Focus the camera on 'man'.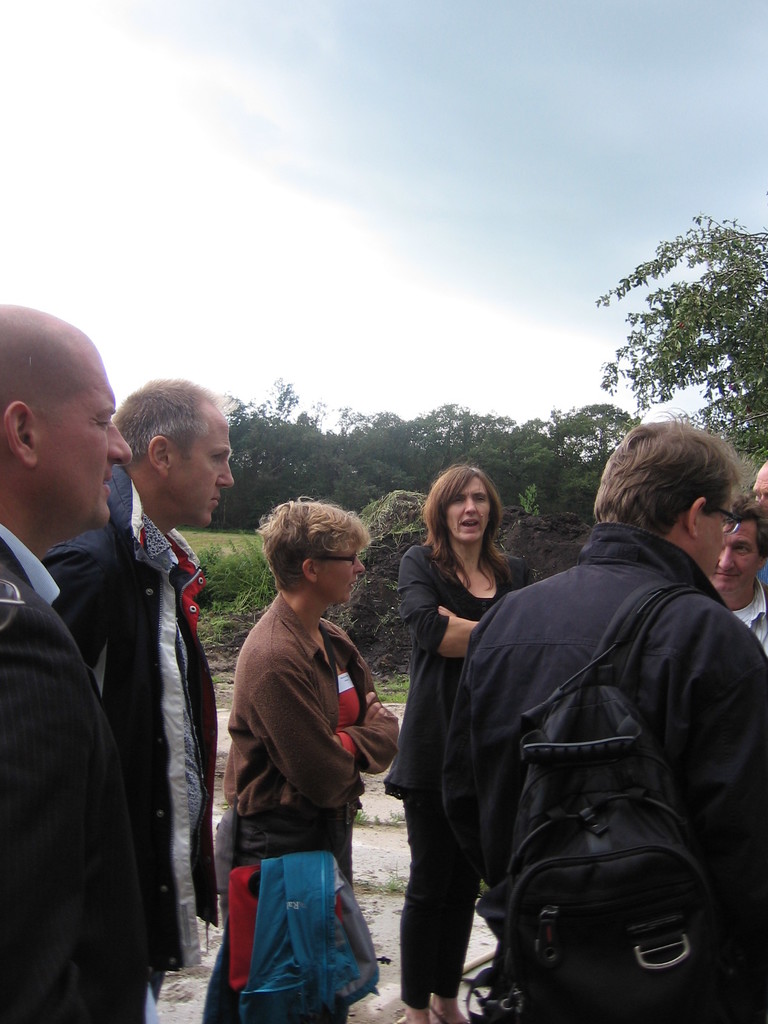
Focus region: l=703, t=495, r=767, b=658.
